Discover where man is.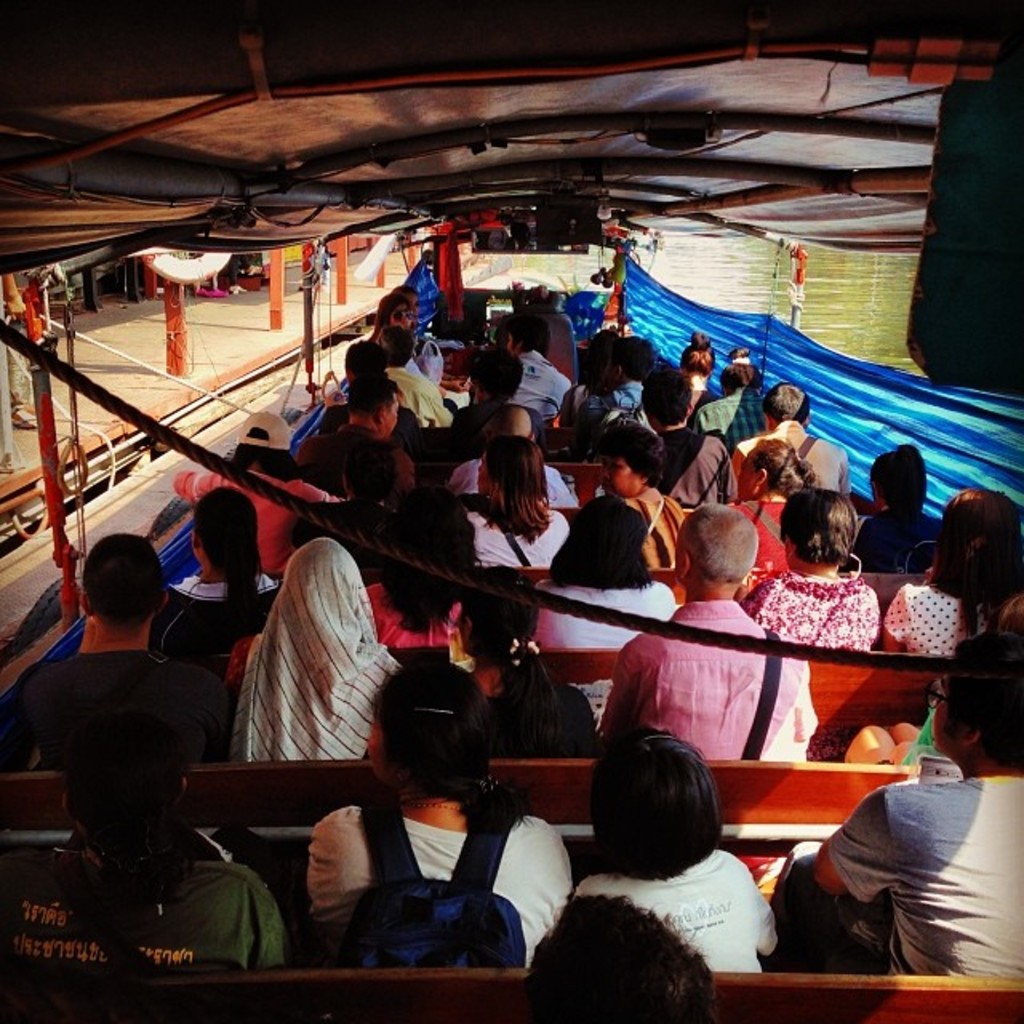
Discovered at 443/347/552/450.
